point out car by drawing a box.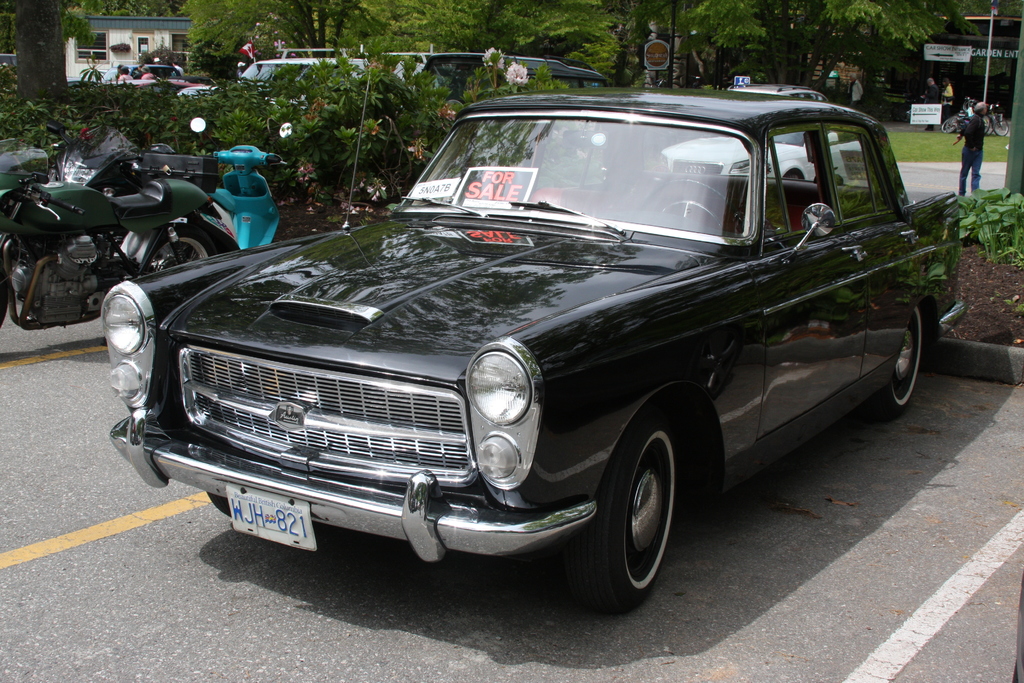
(367,51,619,105).
